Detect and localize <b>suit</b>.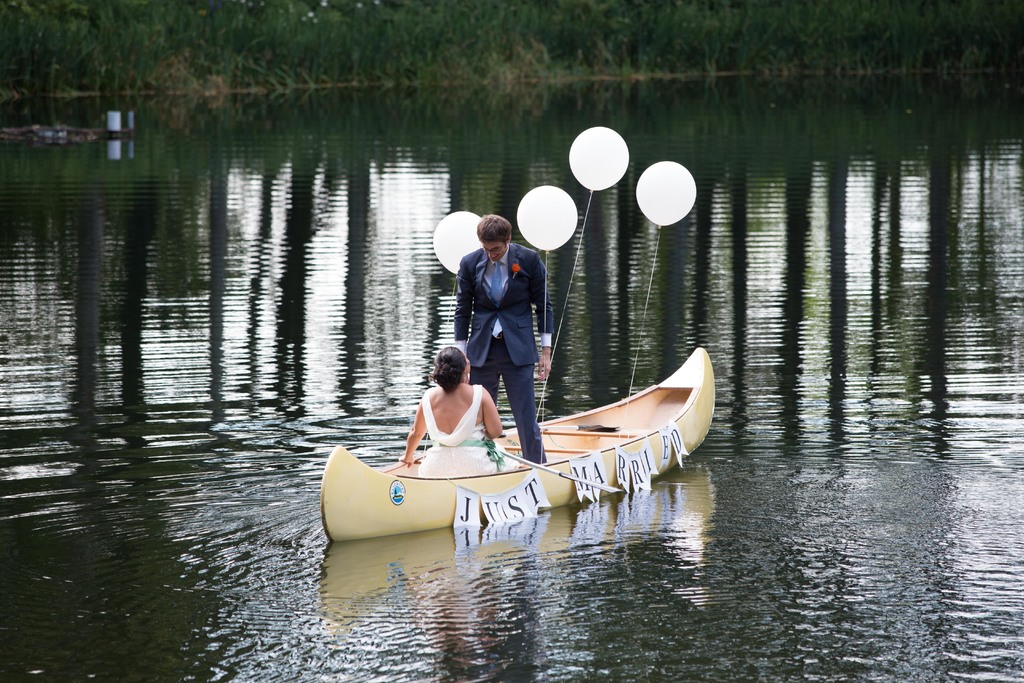
Localized at l=452, t=241, r=555, b=459.
